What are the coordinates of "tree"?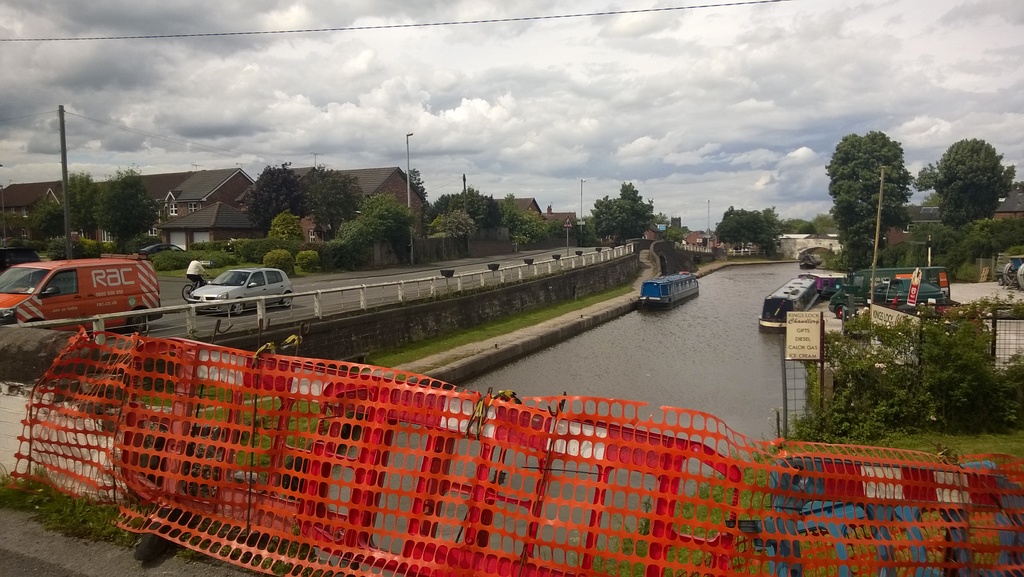
[left=822, top=119, right=931, bottom=263].
